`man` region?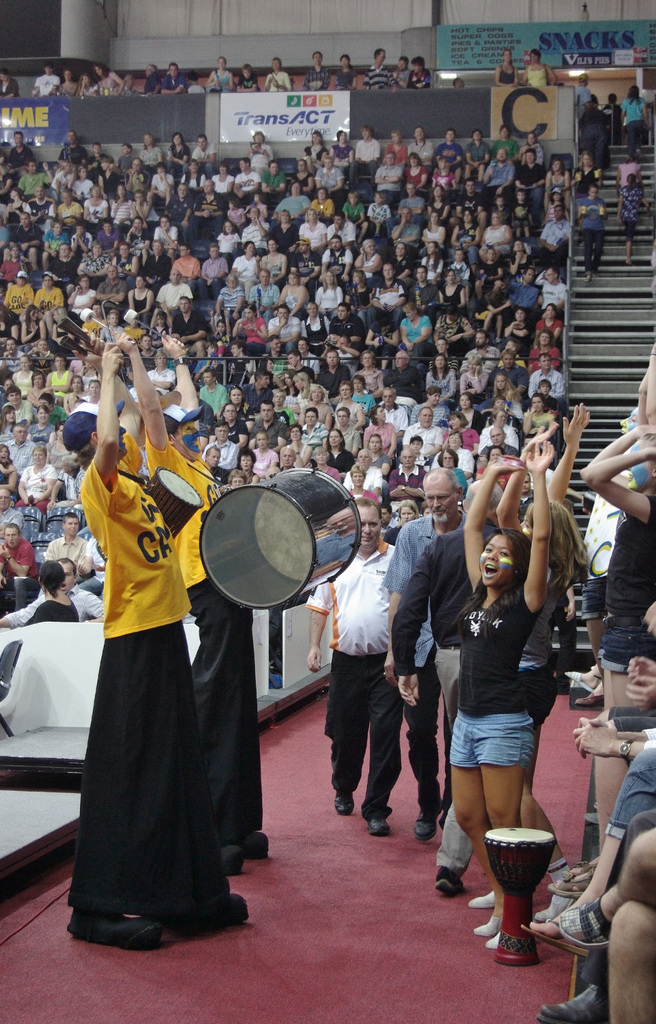
148,344,173,394
